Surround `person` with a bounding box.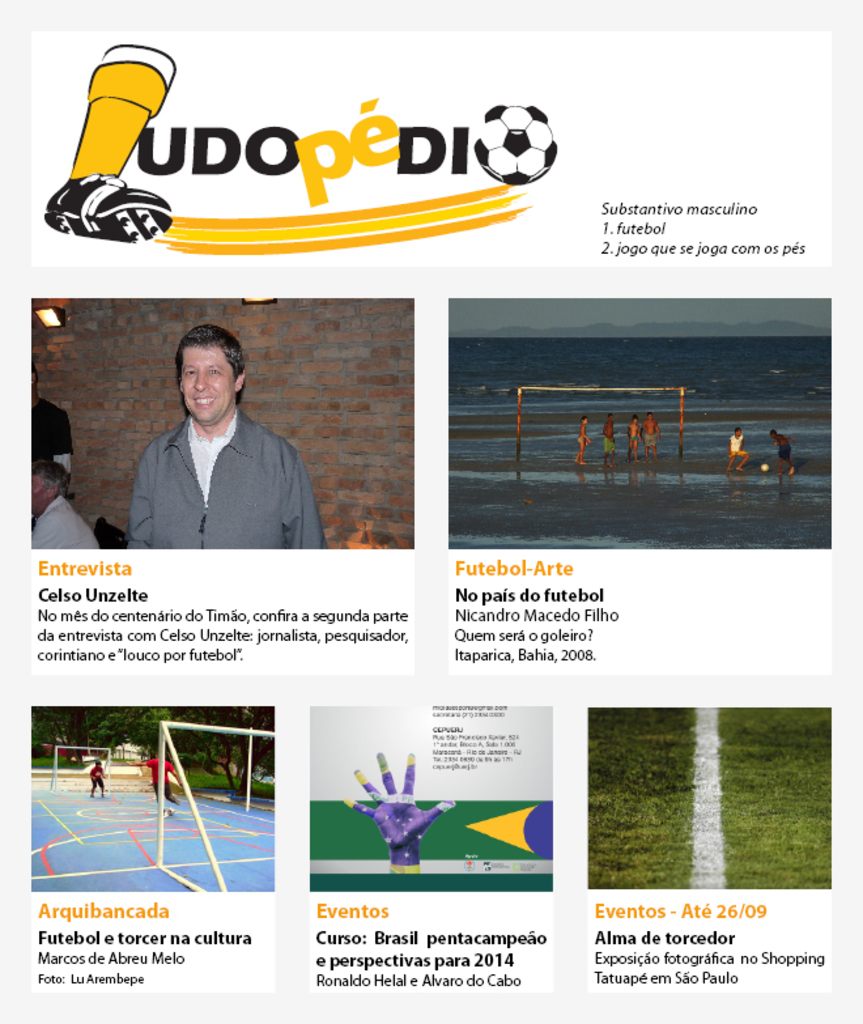
x1=88, y1=757, x2=115, y2=796.
